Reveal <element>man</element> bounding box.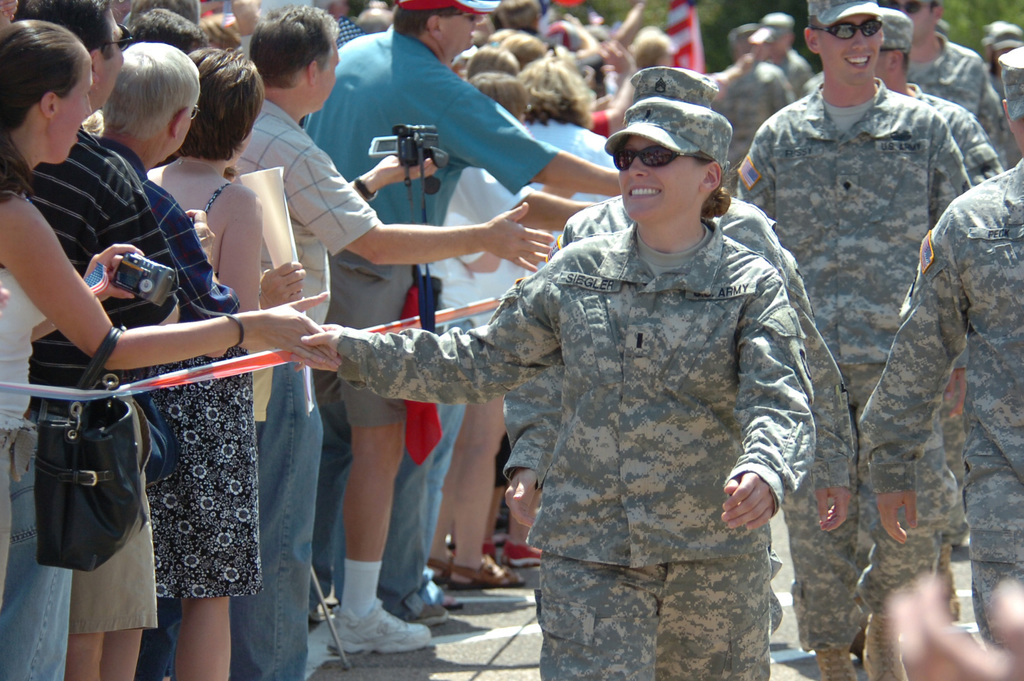
Revealed: bbox=(304, 0, 628, 613).
